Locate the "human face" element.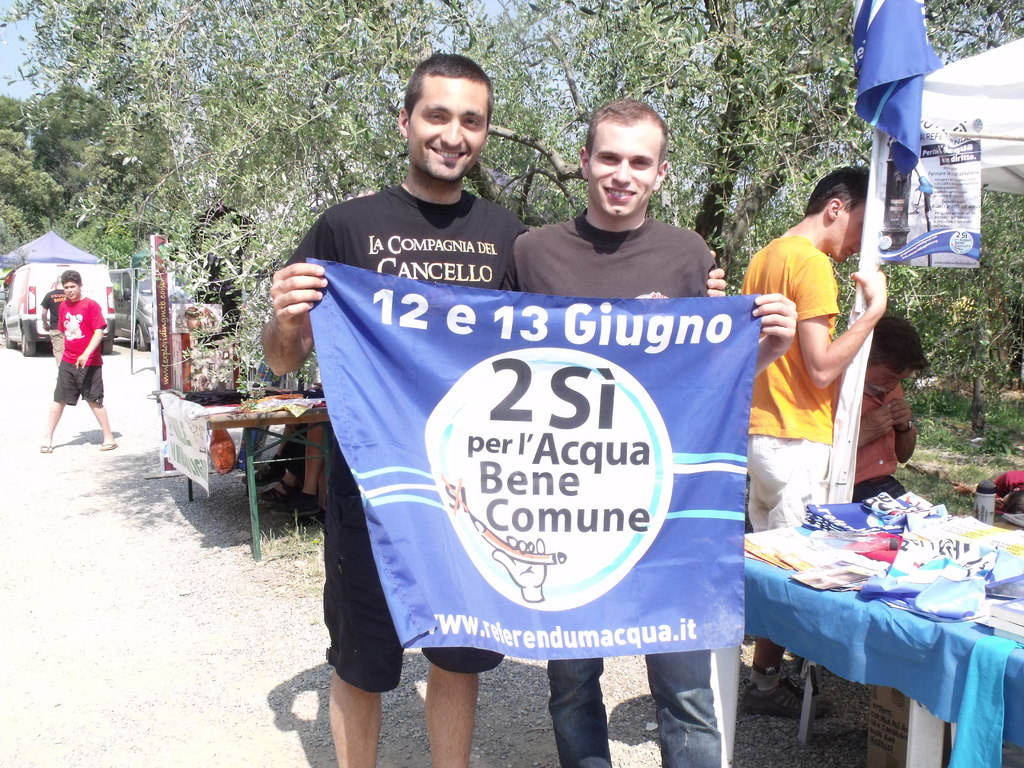
Element bbox: 833/198/863/263.
